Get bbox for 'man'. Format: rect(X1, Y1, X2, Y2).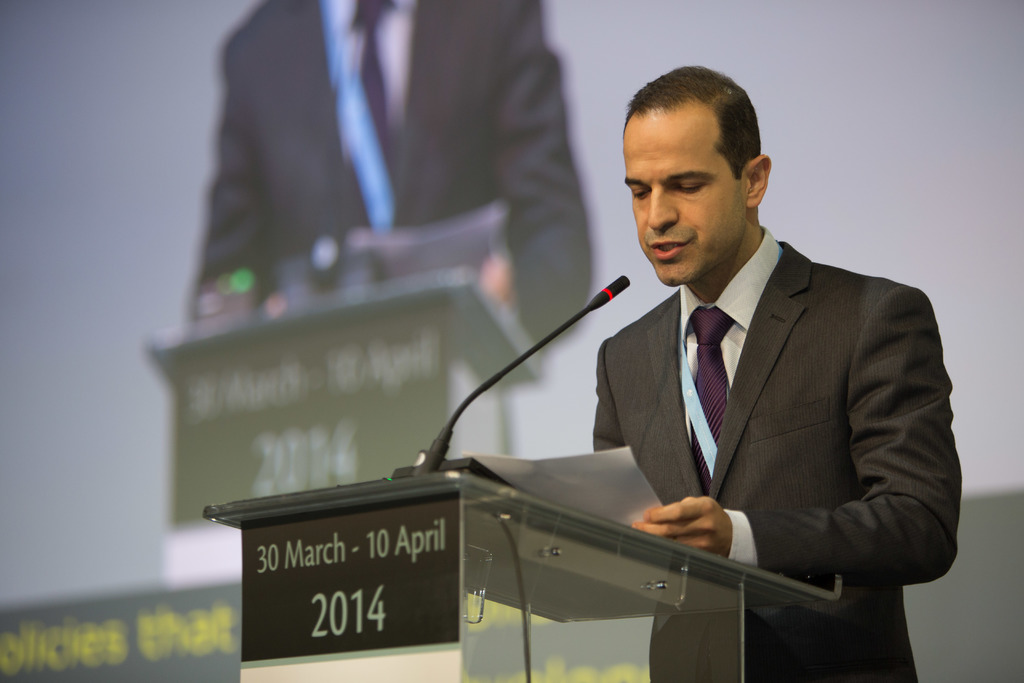
rect(516, 77, 956, 655).
